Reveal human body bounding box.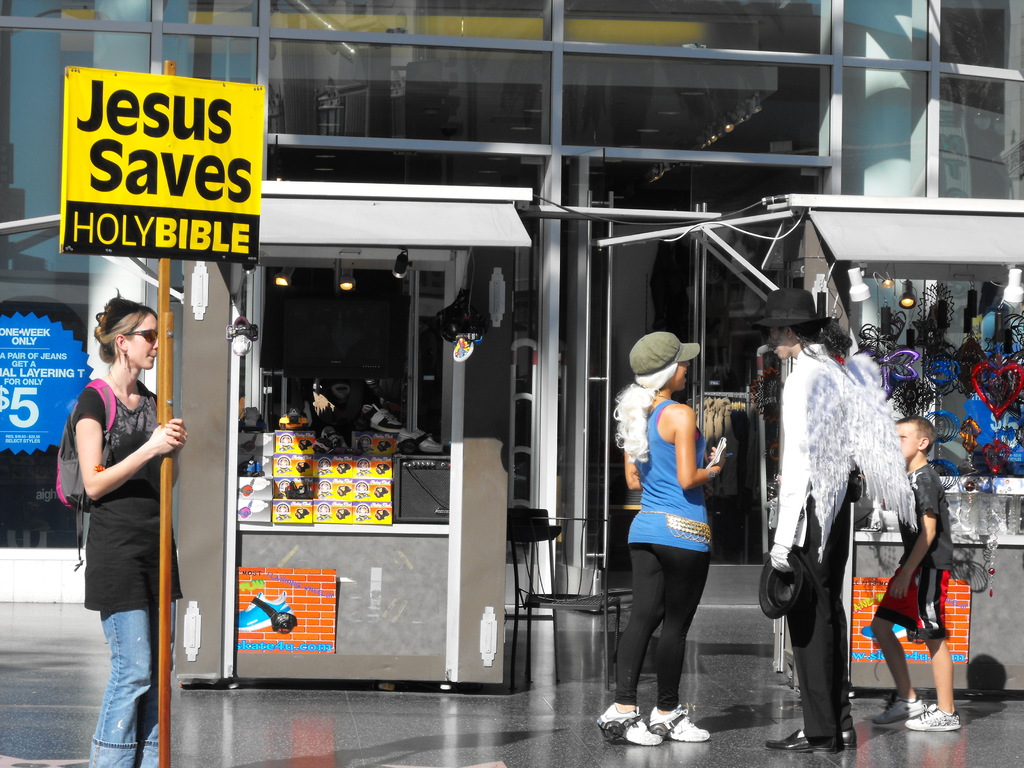
Revealed: [618, 330, 737, 717].
